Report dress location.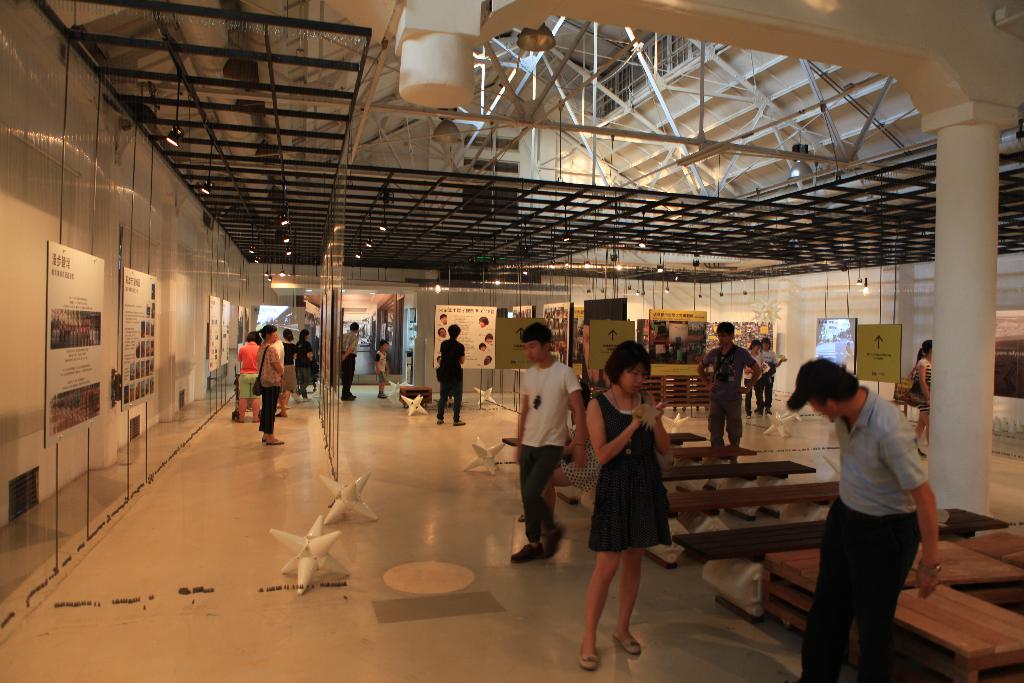
Report: 591 391 671 554.
